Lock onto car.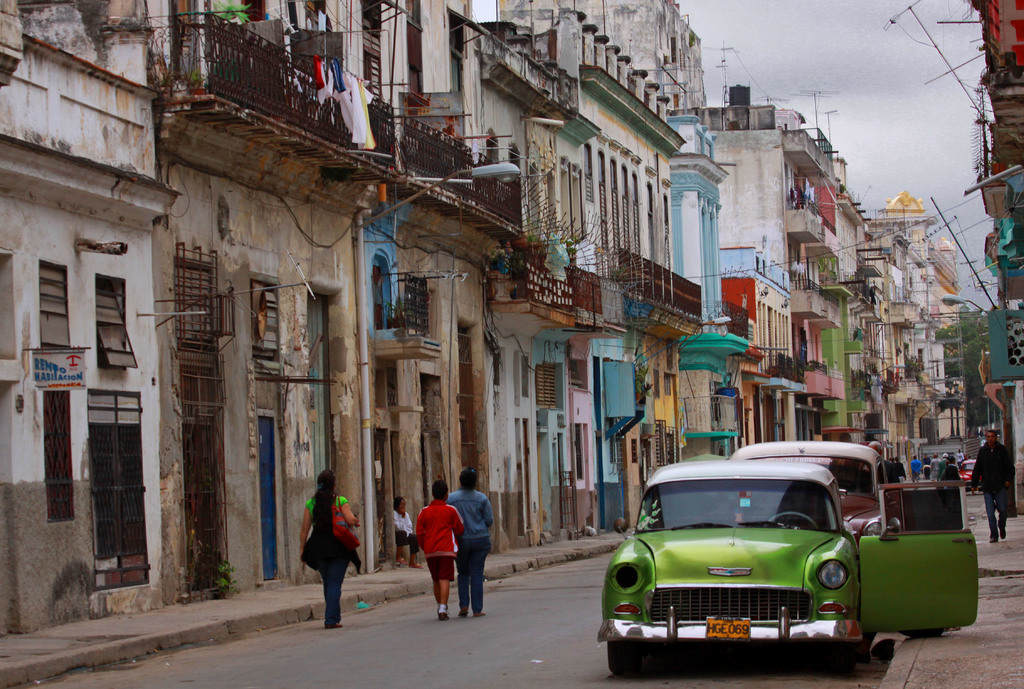
Locked: l=949, t=451, r=977, b=481.
